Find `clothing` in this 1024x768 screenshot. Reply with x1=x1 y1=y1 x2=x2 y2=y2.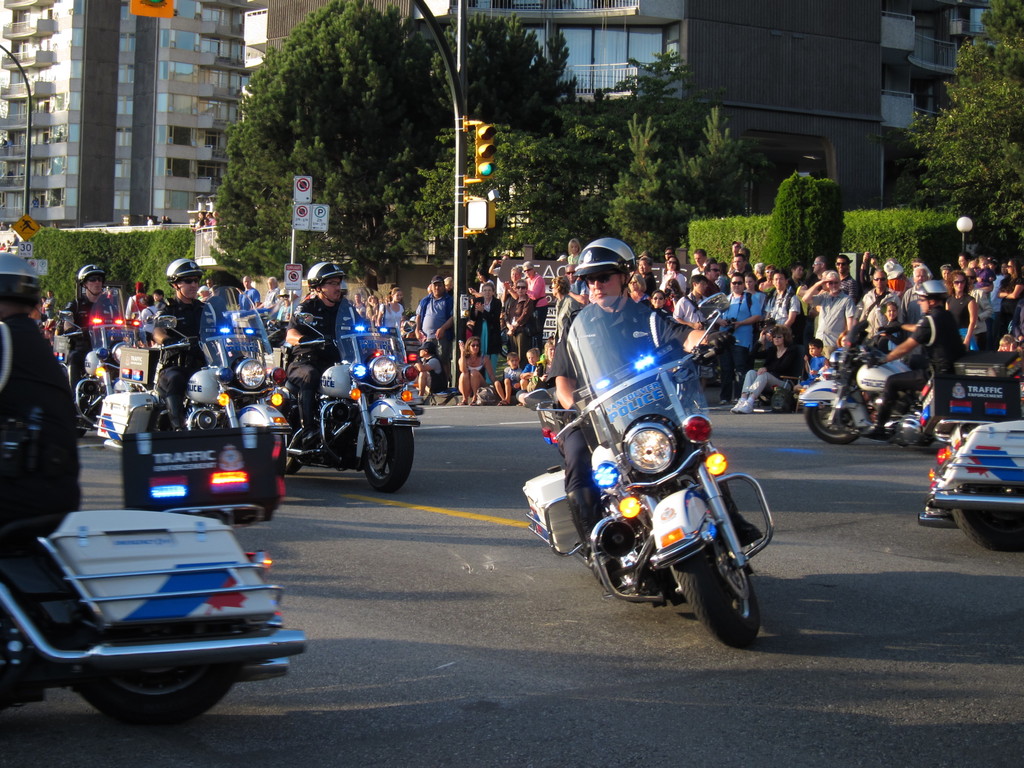
x1=162 y1=218 x2=170 y2=223.
